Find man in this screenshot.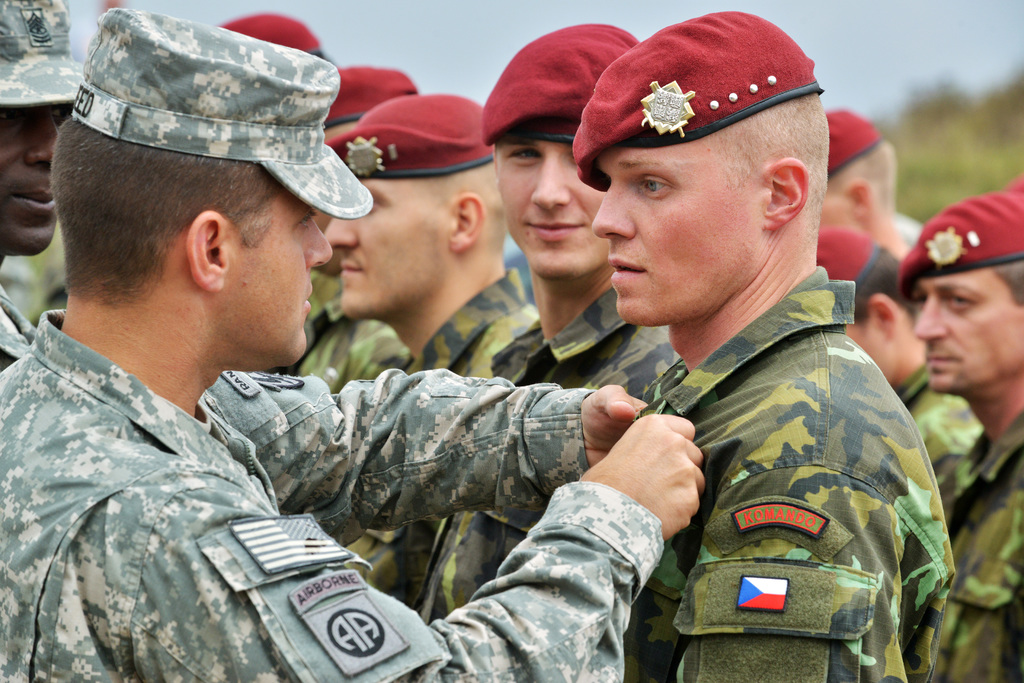
The bounding box for man is (415,19,675,623).
